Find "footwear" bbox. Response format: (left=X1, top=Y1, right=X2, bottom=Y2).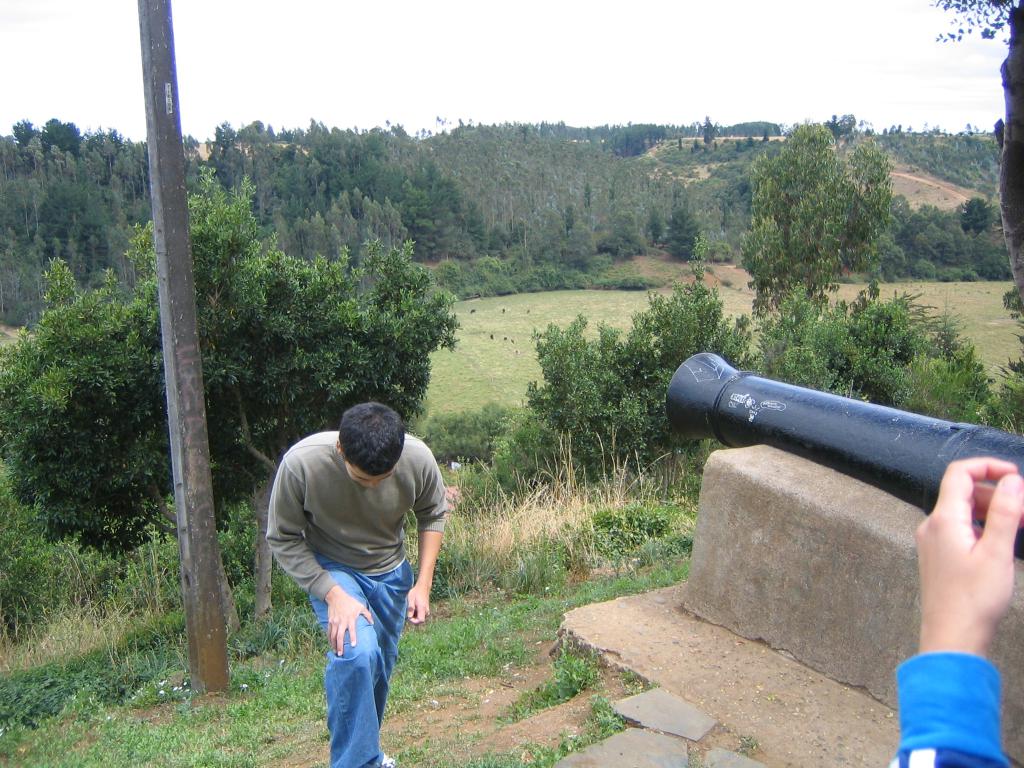
(left=382, top=755, right=394, bottom=767).
